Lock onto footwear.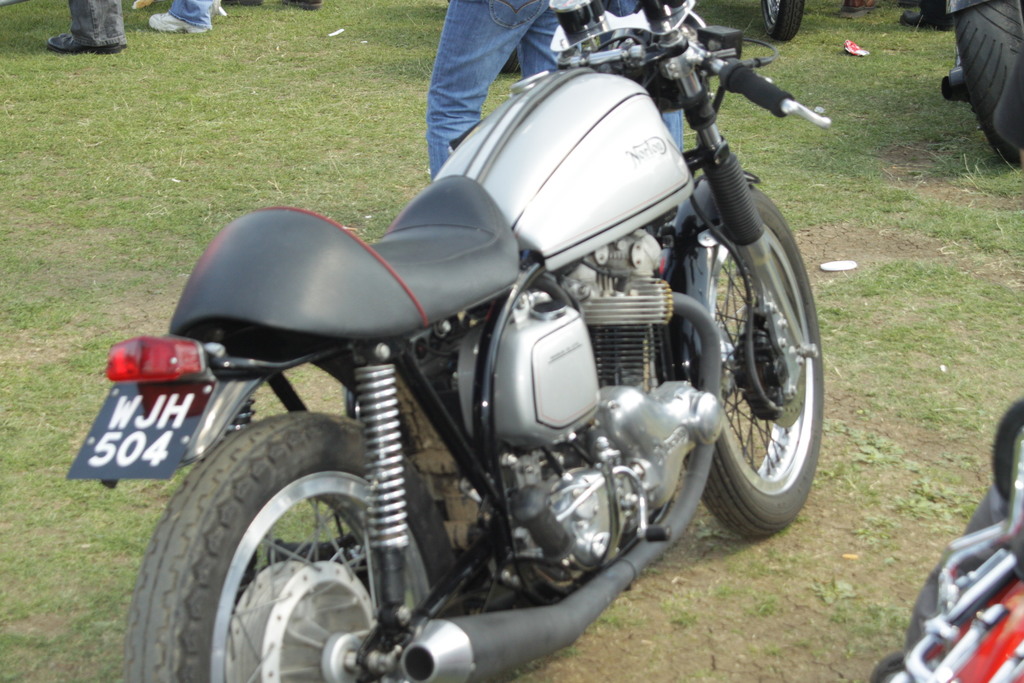
Locked: (left=150, top=13, right=204, bottom=35).
